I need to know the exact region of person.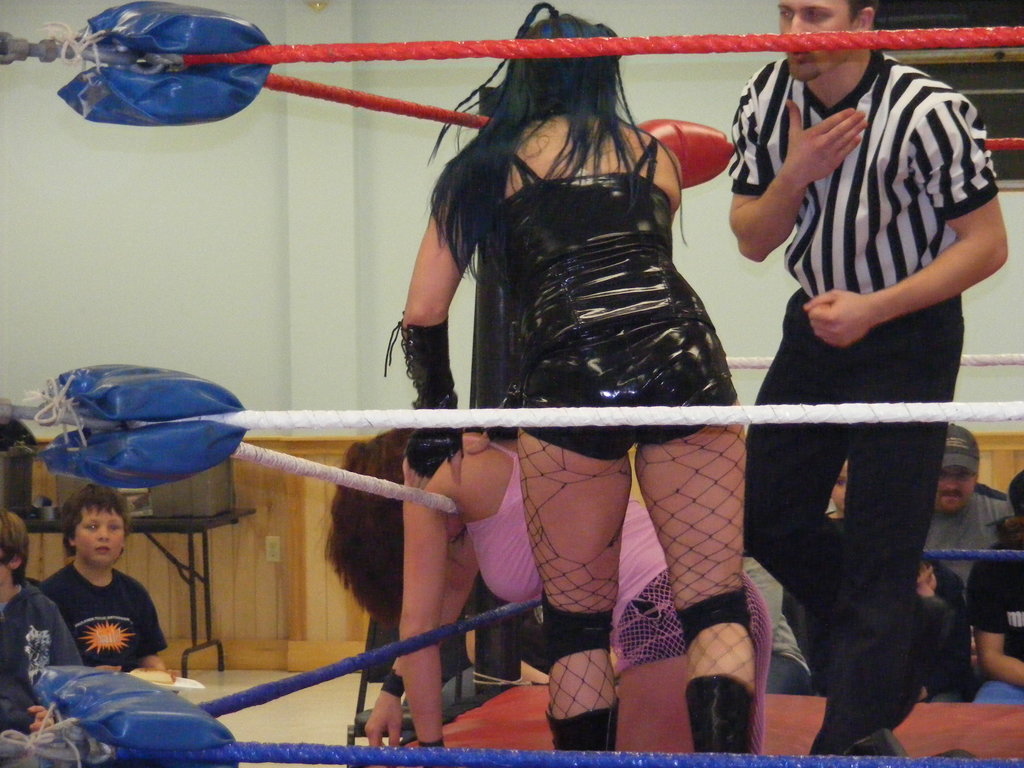
Region: l=729, t=0, r=1008, b=755.
